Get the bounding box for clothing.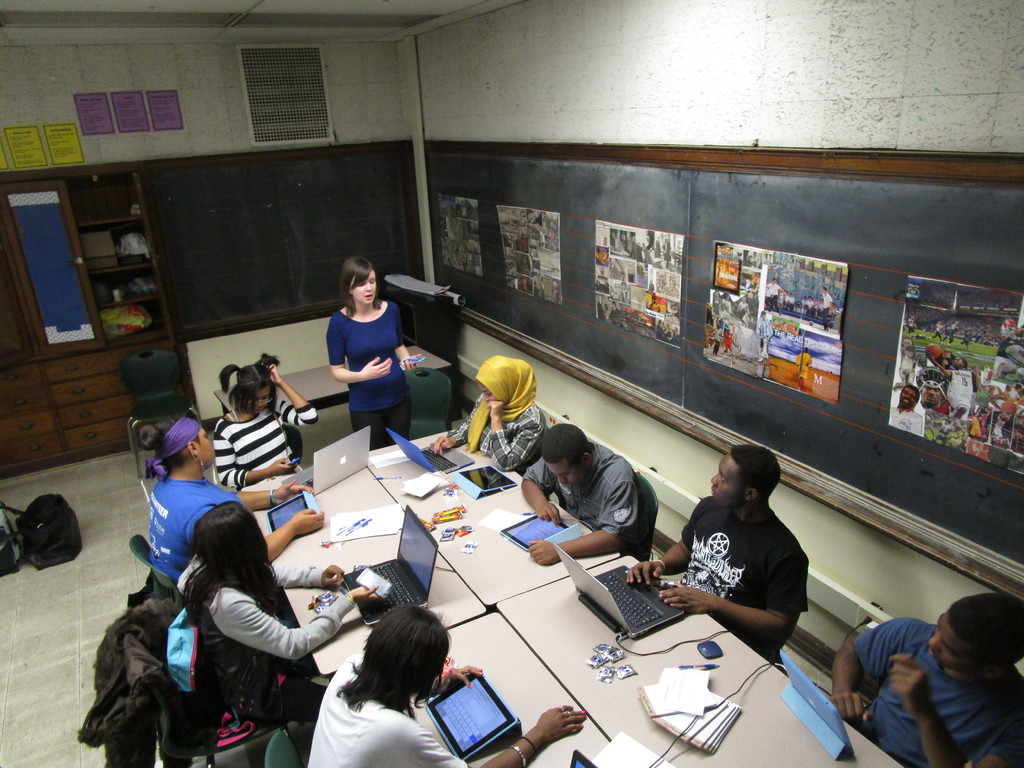
l=608, t=305, r=621, b=323.
